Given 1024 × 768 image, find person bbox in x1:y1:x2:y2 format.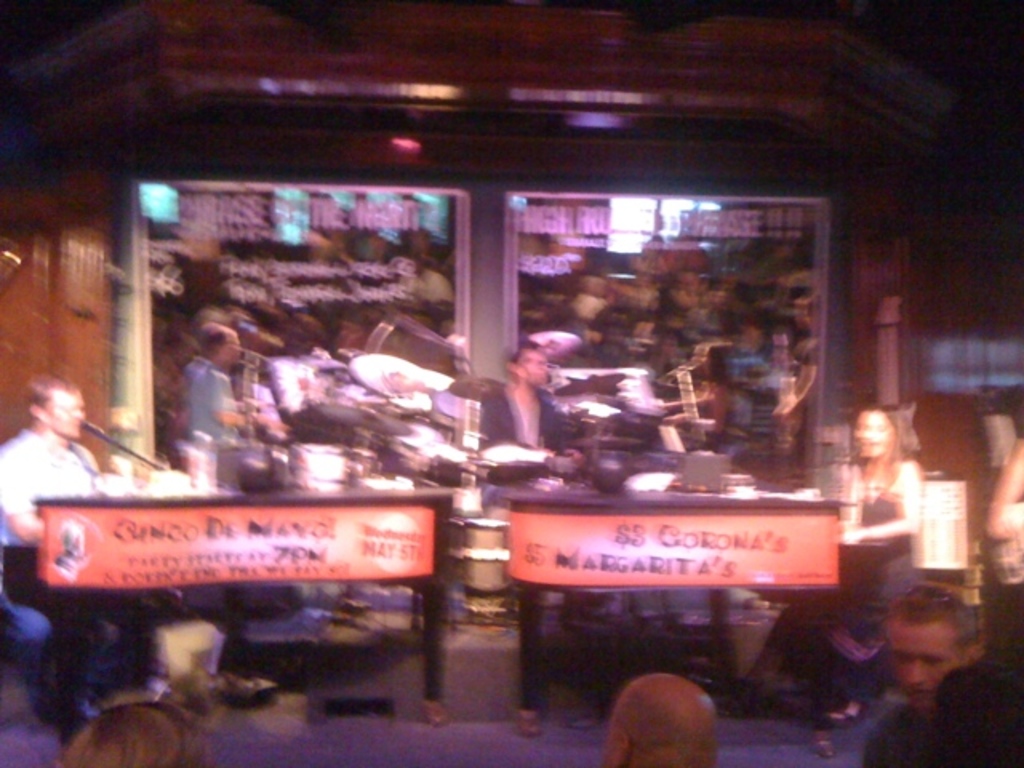
470:339:589:606.
